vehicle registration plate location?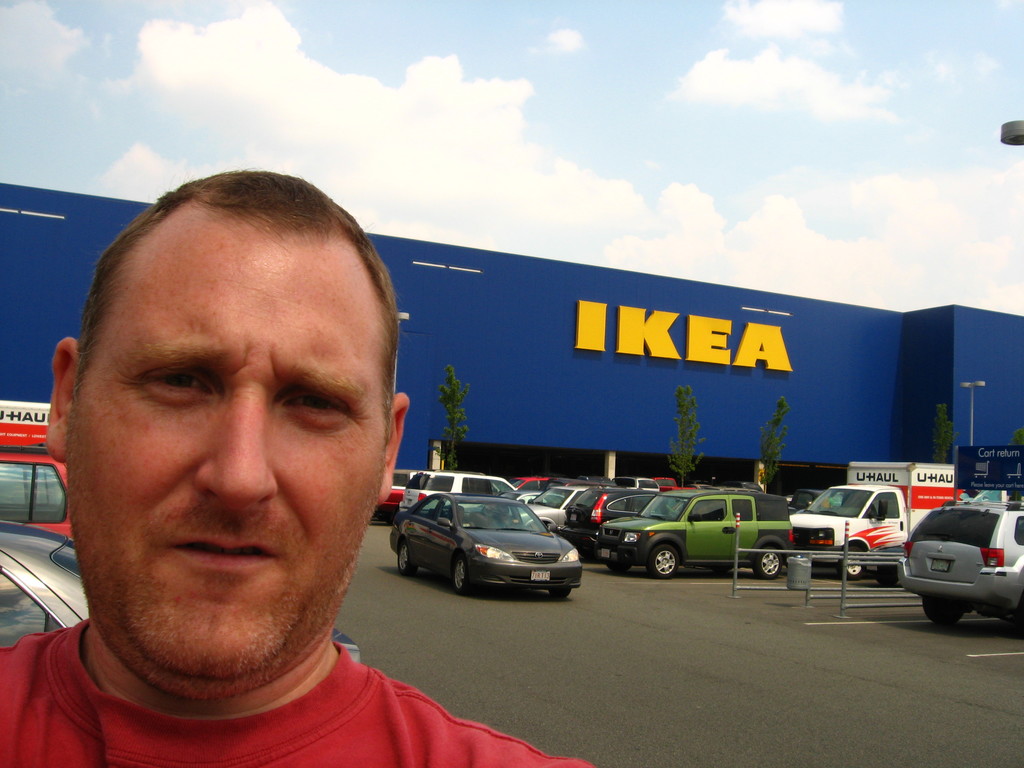
(930, 557, 951, 570)
